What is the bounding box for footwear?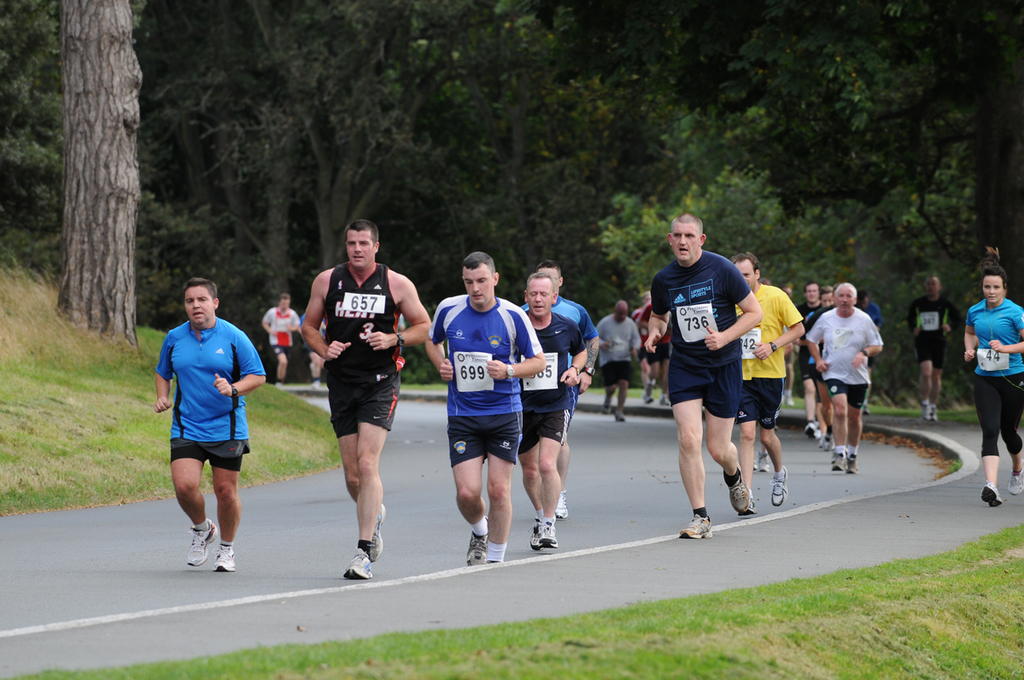
[left=805, top=419, right=817, bottom=439].
